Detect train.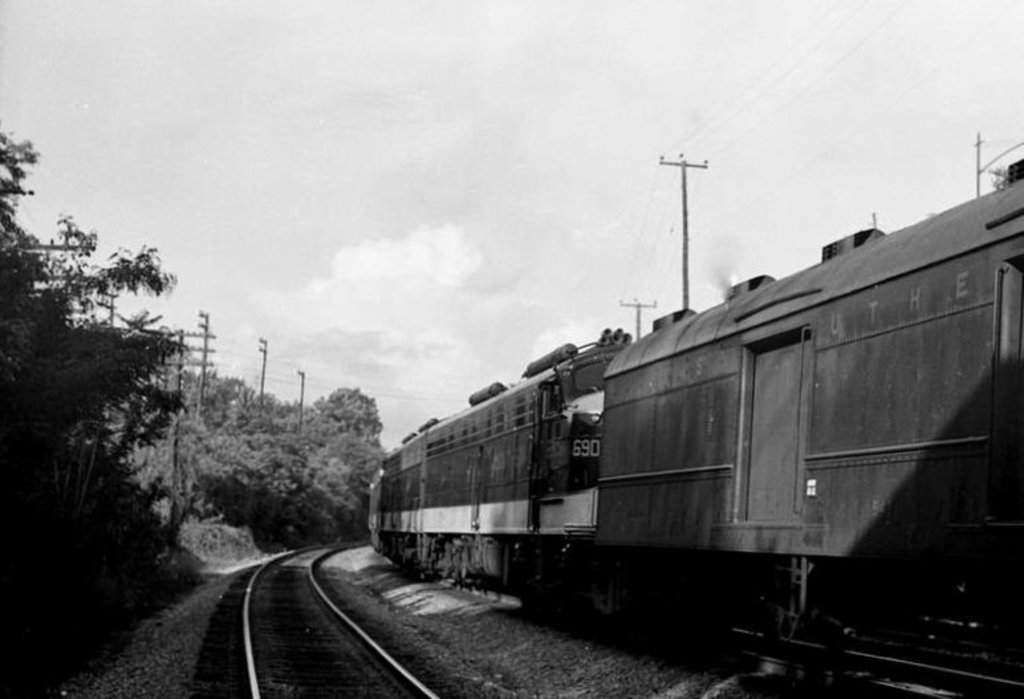
Detected at box(369, 154, 1023, 698).
